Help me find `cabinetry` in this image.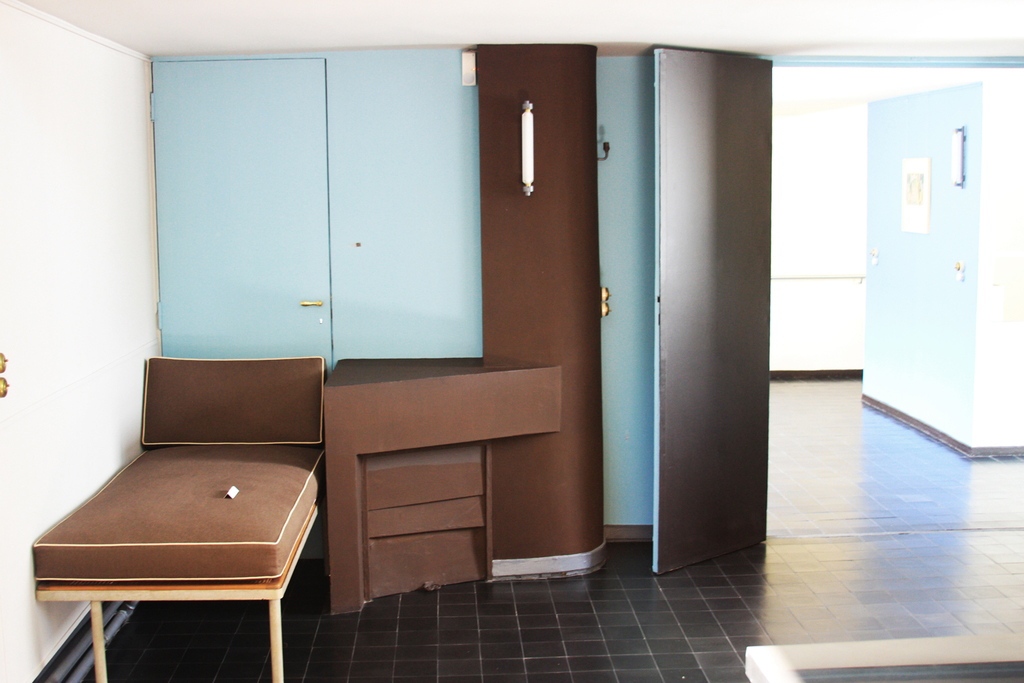
Found it: Rect(471, 33, 605, 576).
